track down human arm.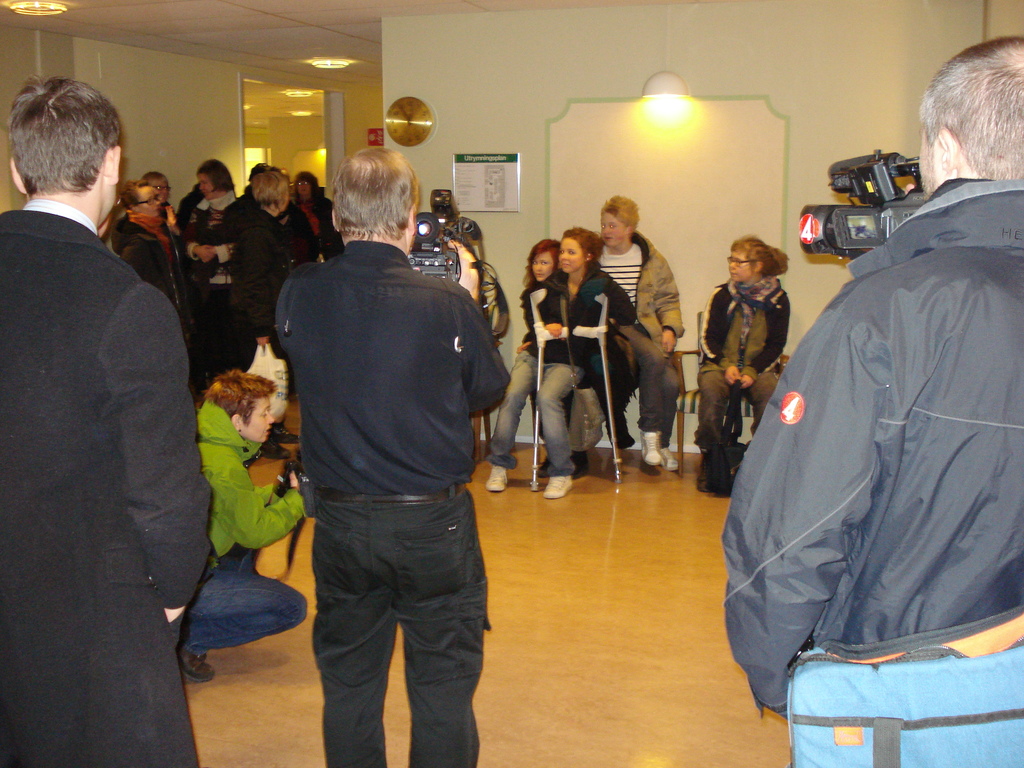
Tracked to <bbox>204, 242, 231, 263</bbox>.
